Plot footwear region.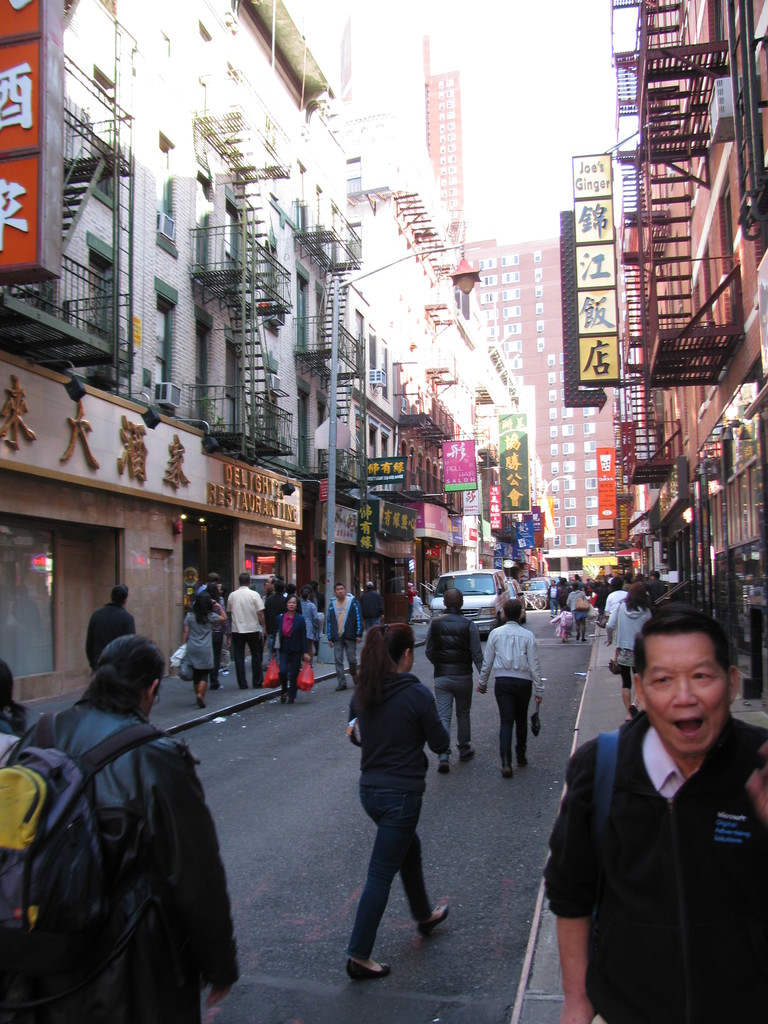
Plotted at pyautogui.locateOnScreen(628, 702, 639, 719).
